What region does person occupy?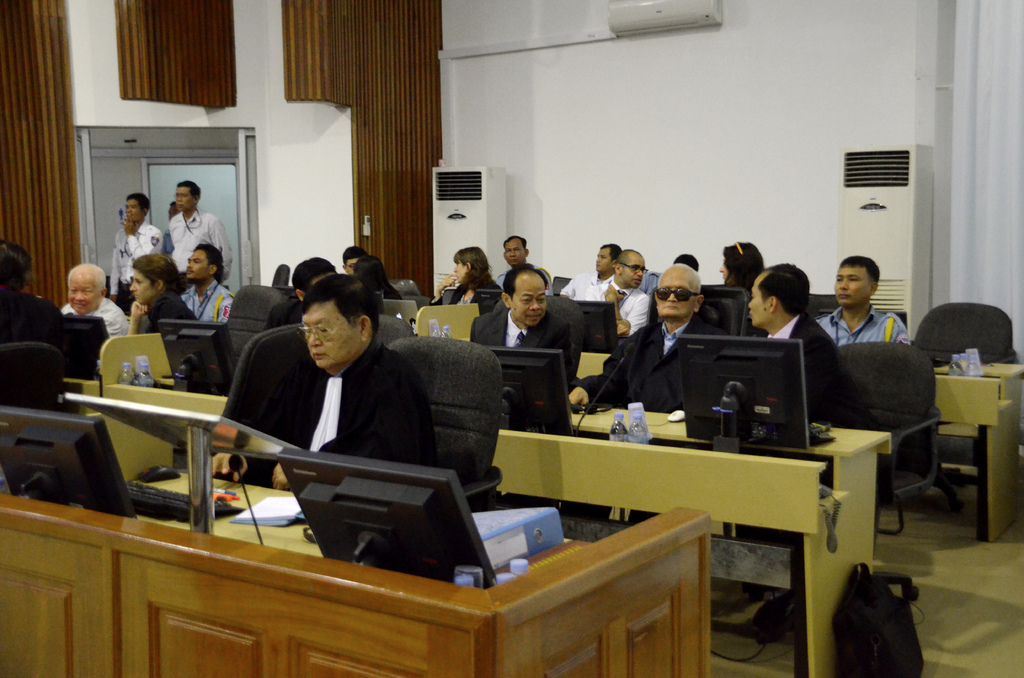
(58,262,127,375).
